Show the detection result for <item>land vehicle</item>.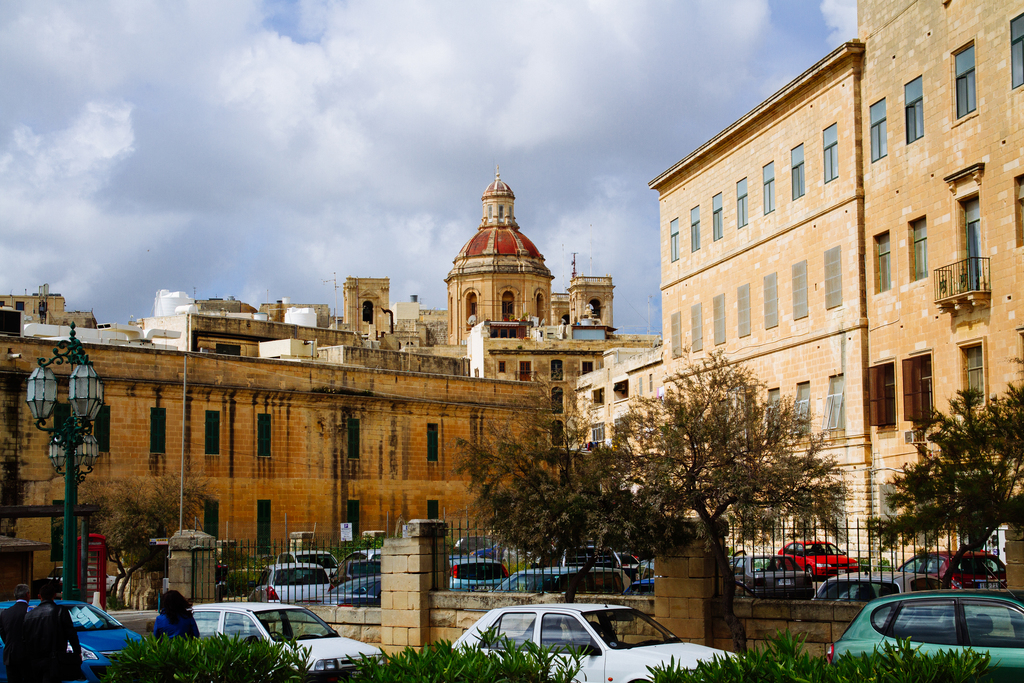
[495, 566, 628, 593].
